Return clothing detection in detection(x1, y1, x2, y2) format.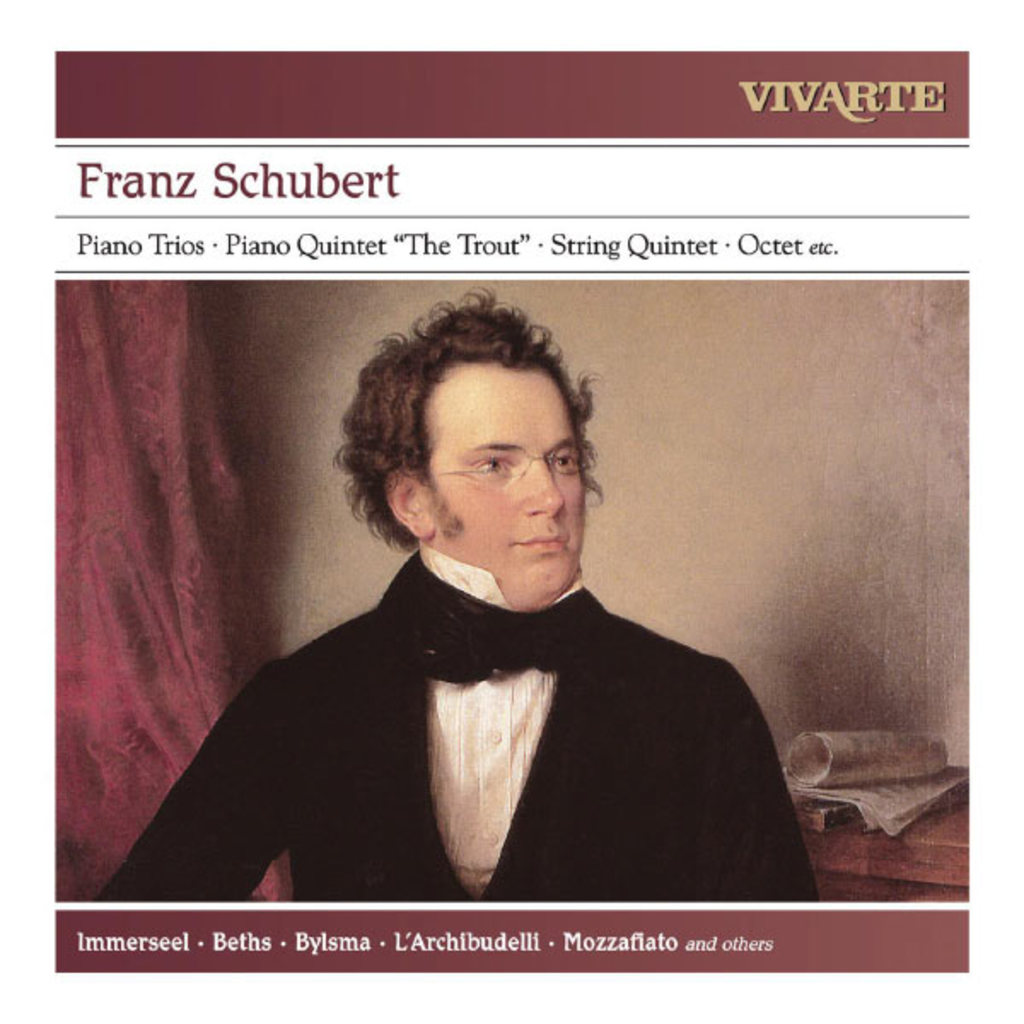
detection(145, 473, 838, 935).
